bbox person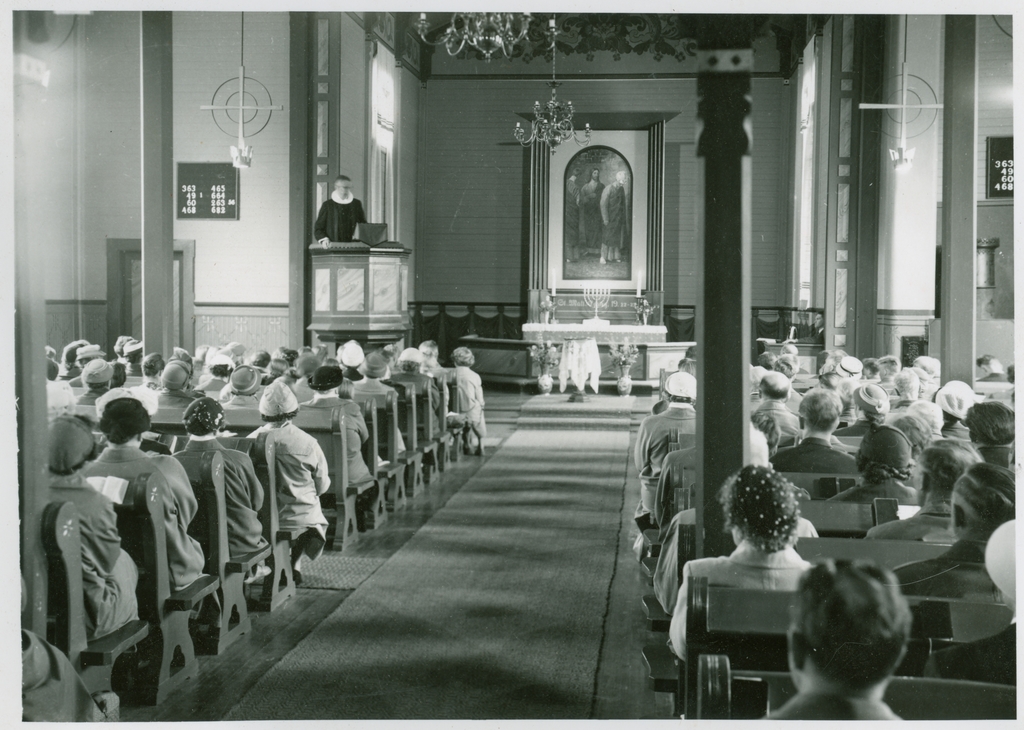
{"x1": 577, "y1": 172, "x2": 606, "y2": 254}
